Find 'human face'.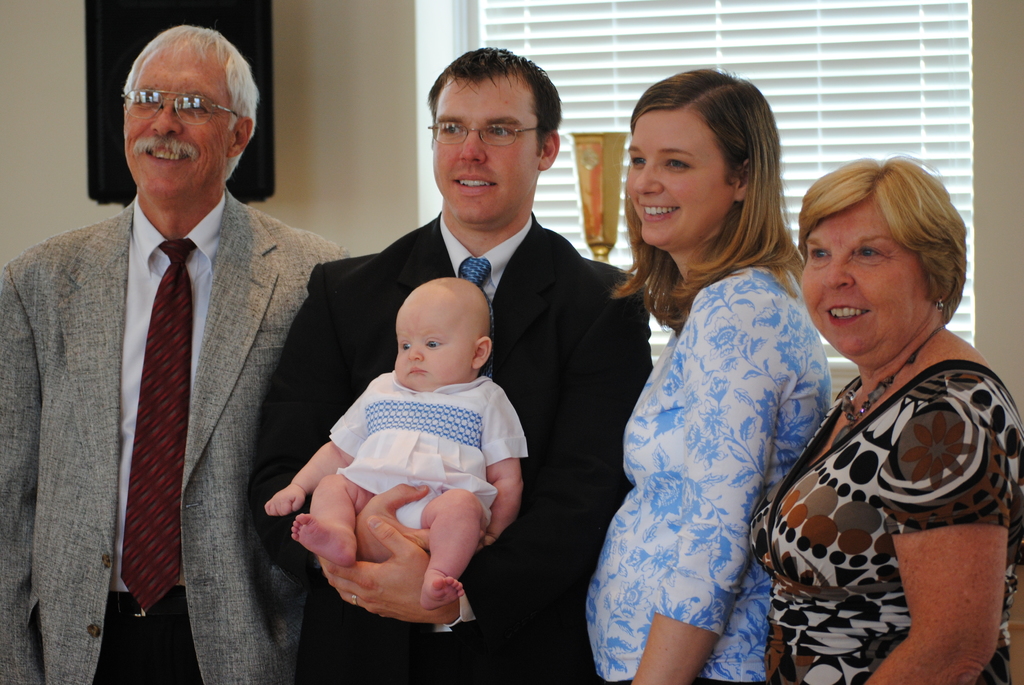
x1=430 y1=74 x2=538 y2=229.
